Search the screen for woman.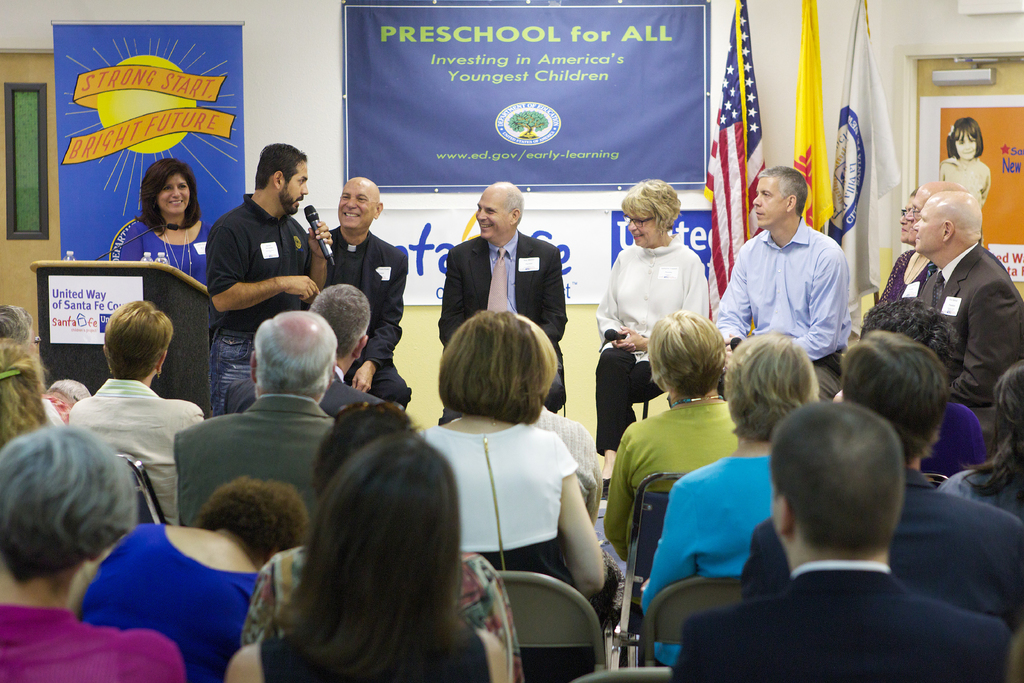
Found at <box>224,430,505,682</box>.
